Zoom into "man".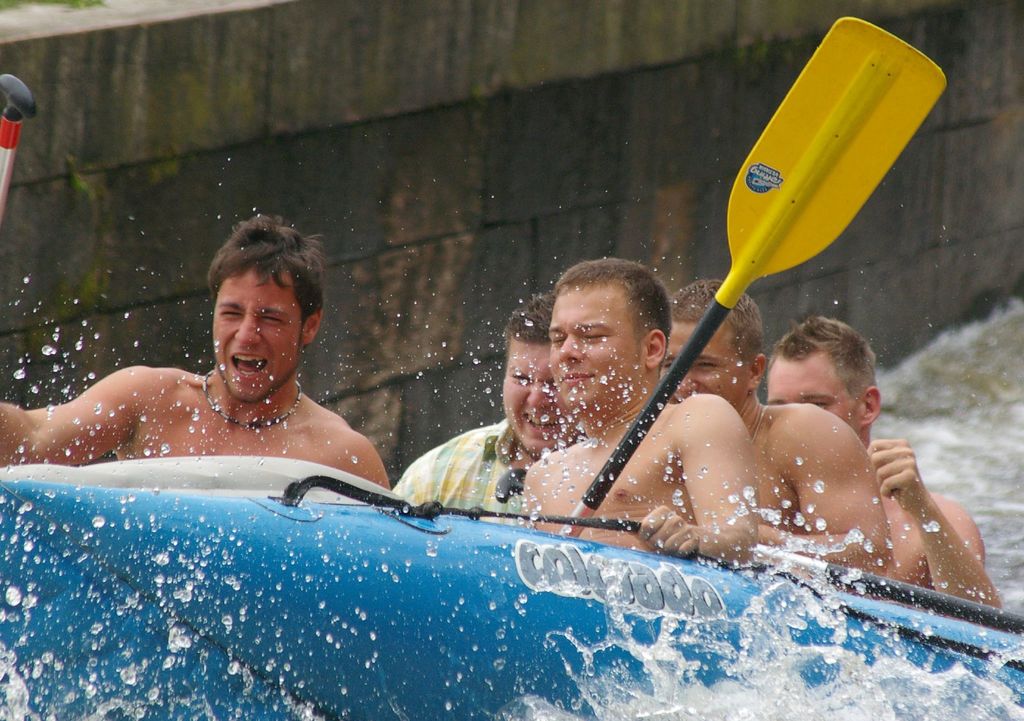
Zoom target: 510:250:761:565.
